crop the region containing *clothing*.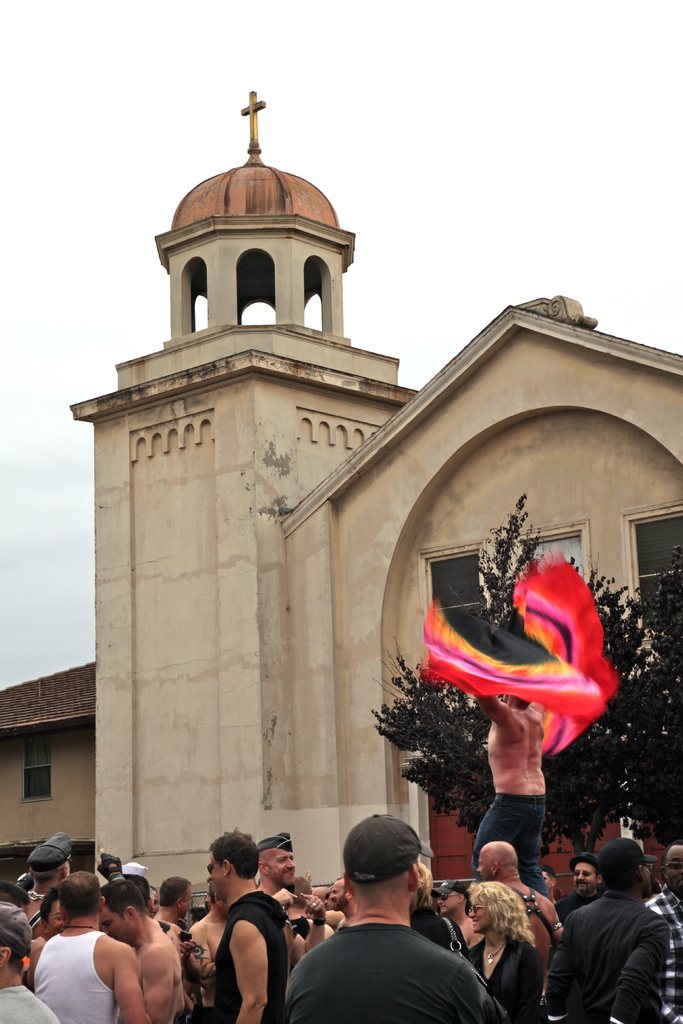
Crop region: bbox=(559, 886, 601, 922).
